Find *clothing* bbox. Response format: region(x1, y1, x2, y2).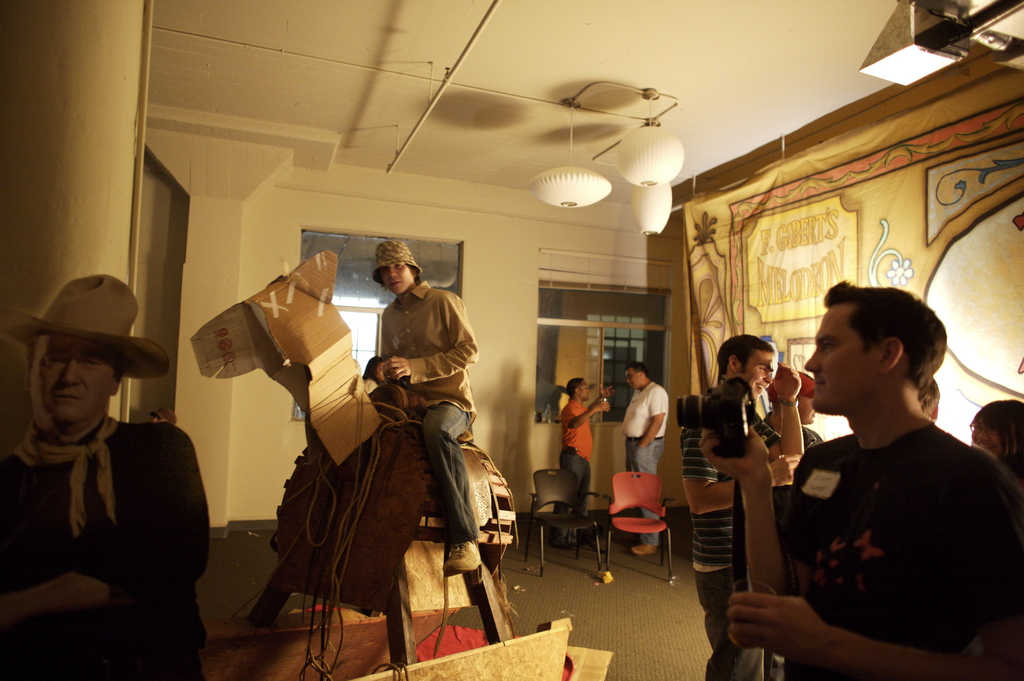
region(378, 277, 479, 436).
